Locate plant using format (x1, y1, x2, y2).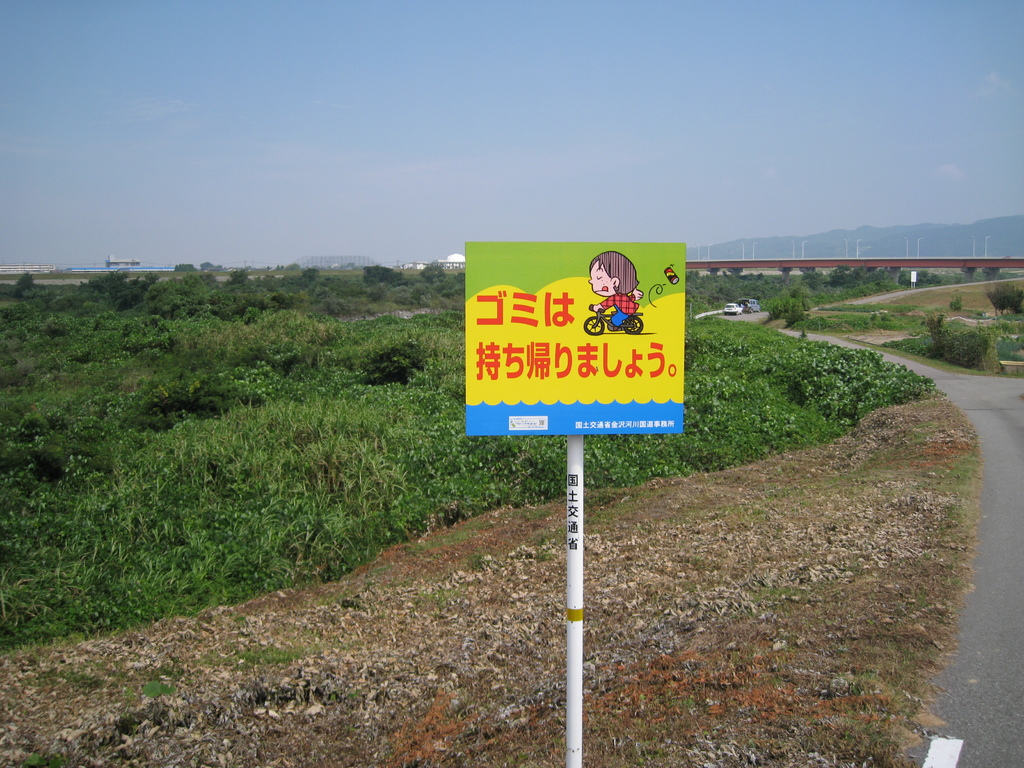
(684, 577, 695, 593).
